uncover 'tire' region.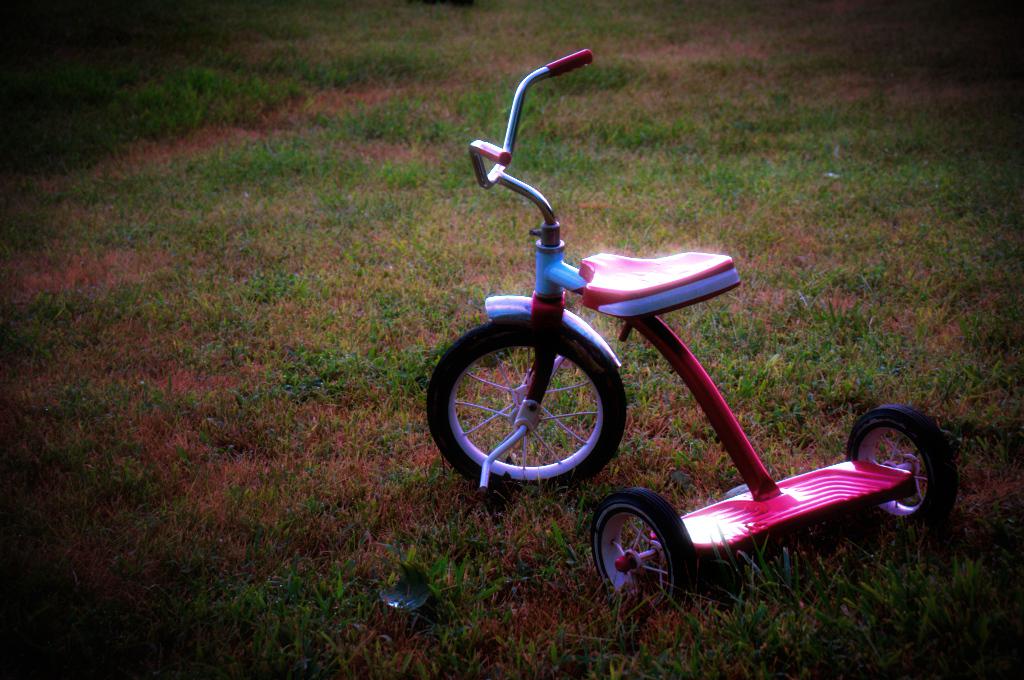
Uncovered: box=[592, 492, 704, 609].
